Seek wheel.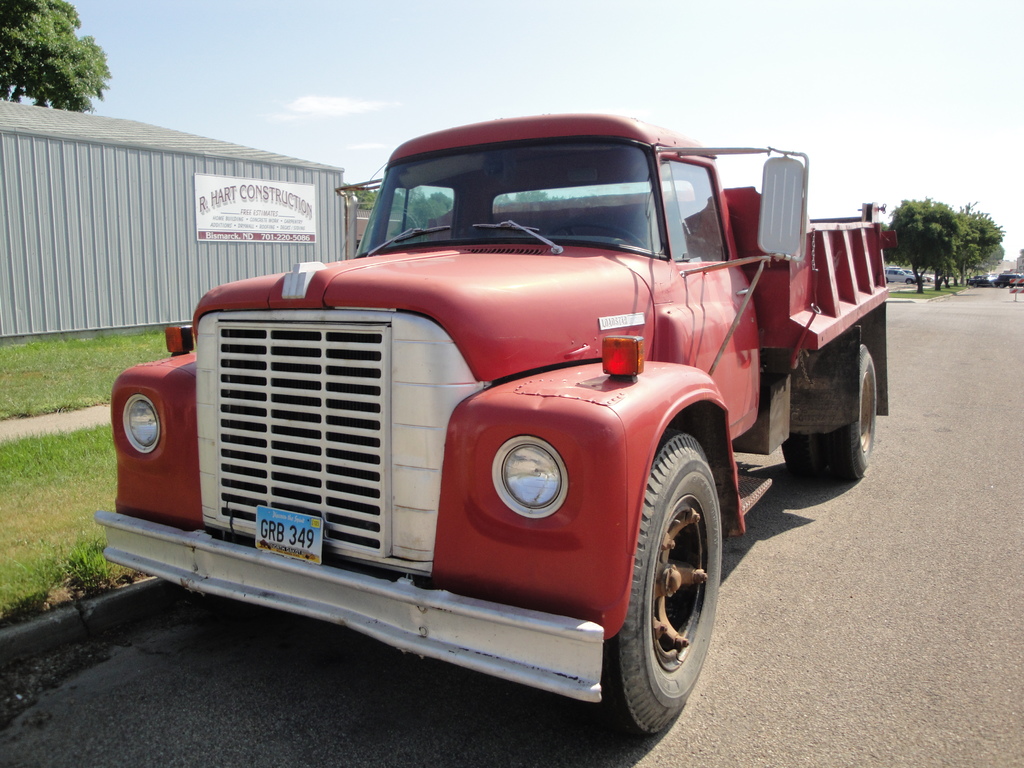
(x1=817, y1=342, x2=877, y2=481).
